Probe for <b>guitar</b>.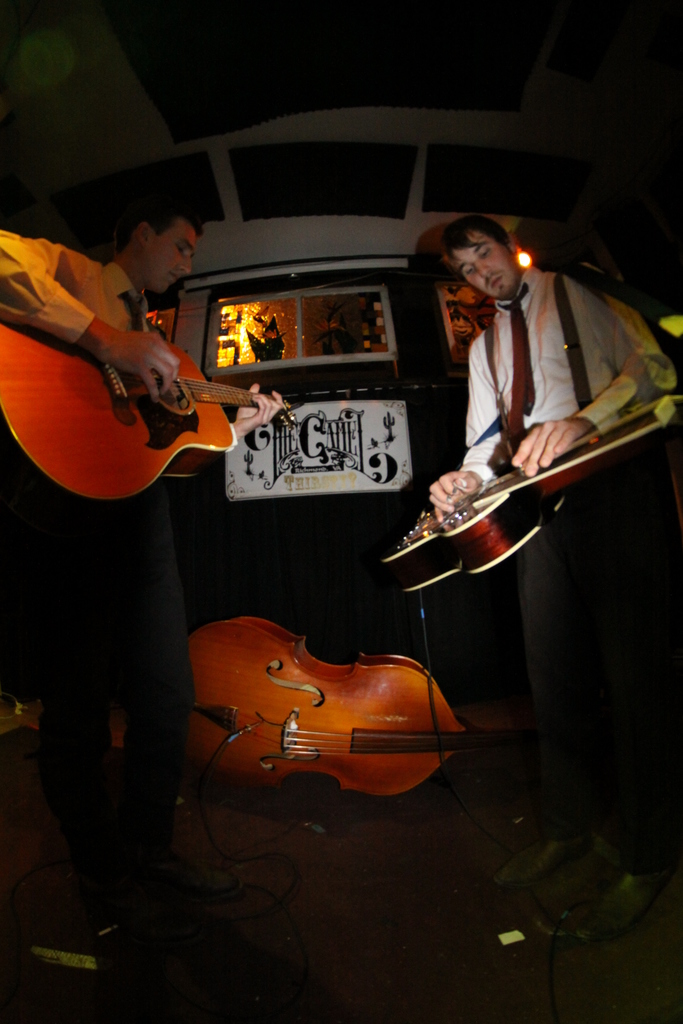
Probe result: 0 321 297 505.
